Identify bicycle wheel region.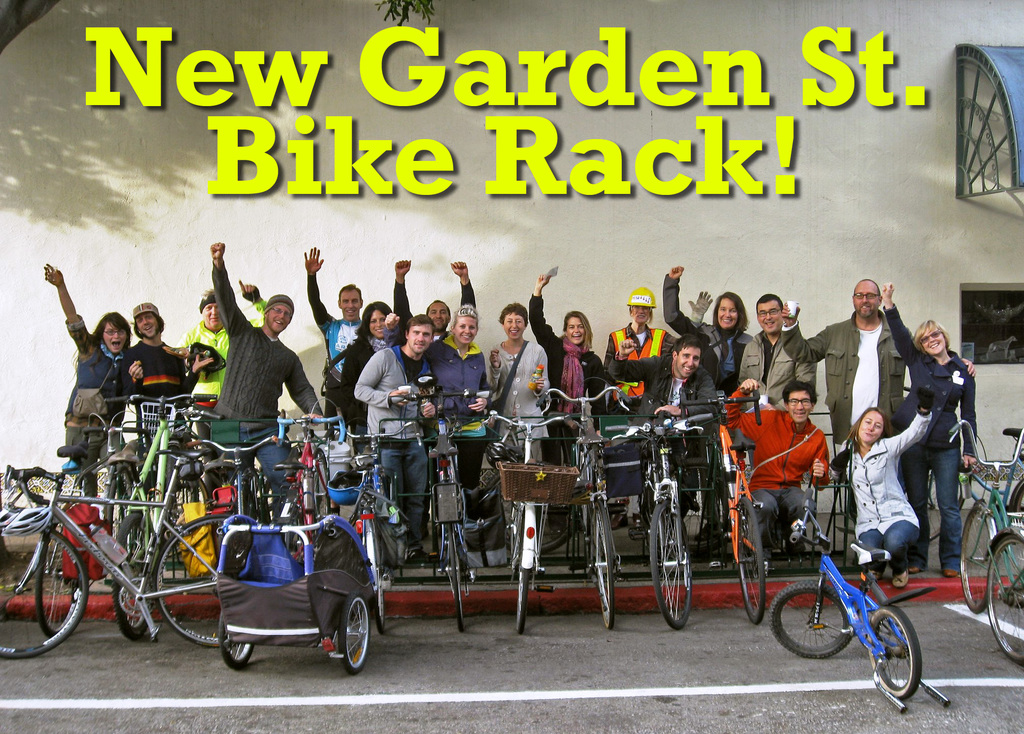
Region: locate(108, 513, 163, 644).
